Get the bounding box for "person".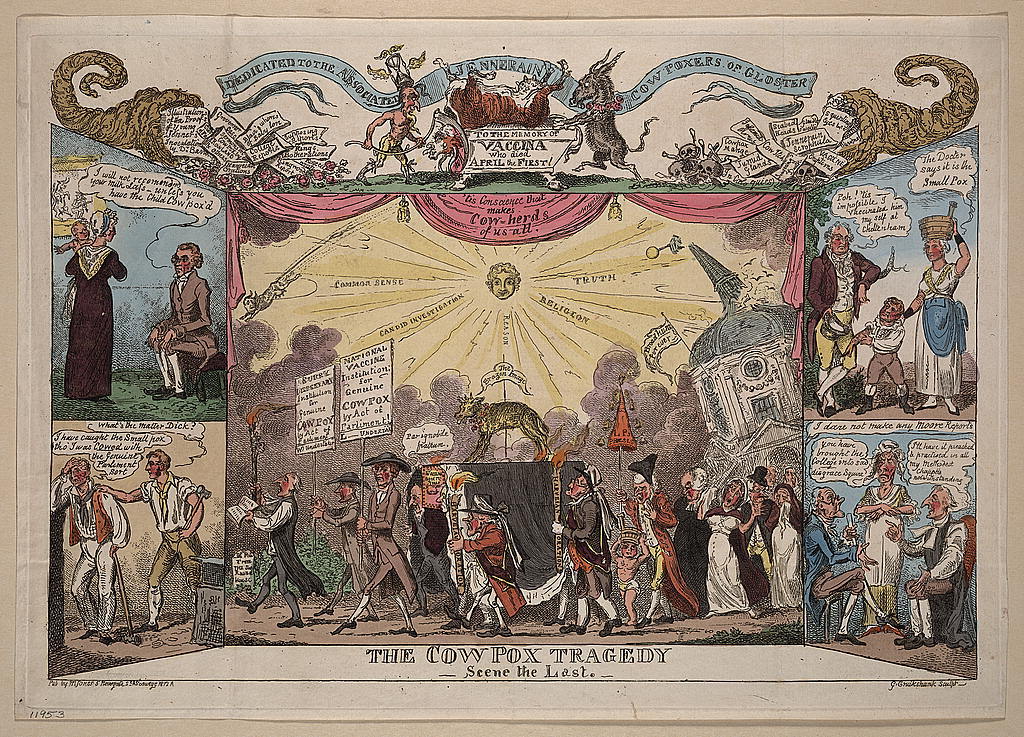
{"left": 802, "top": 215, "right": 889, "bottom": 414}.
